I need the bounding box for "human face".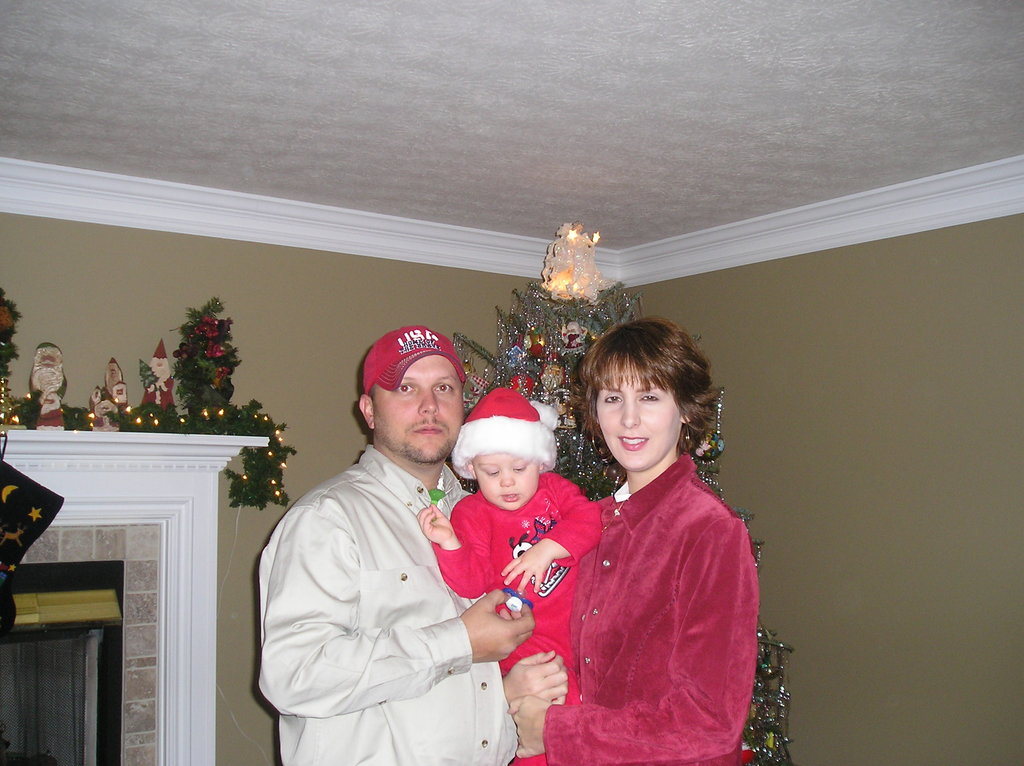
Here it is: region(373, 351, 464, 459).
